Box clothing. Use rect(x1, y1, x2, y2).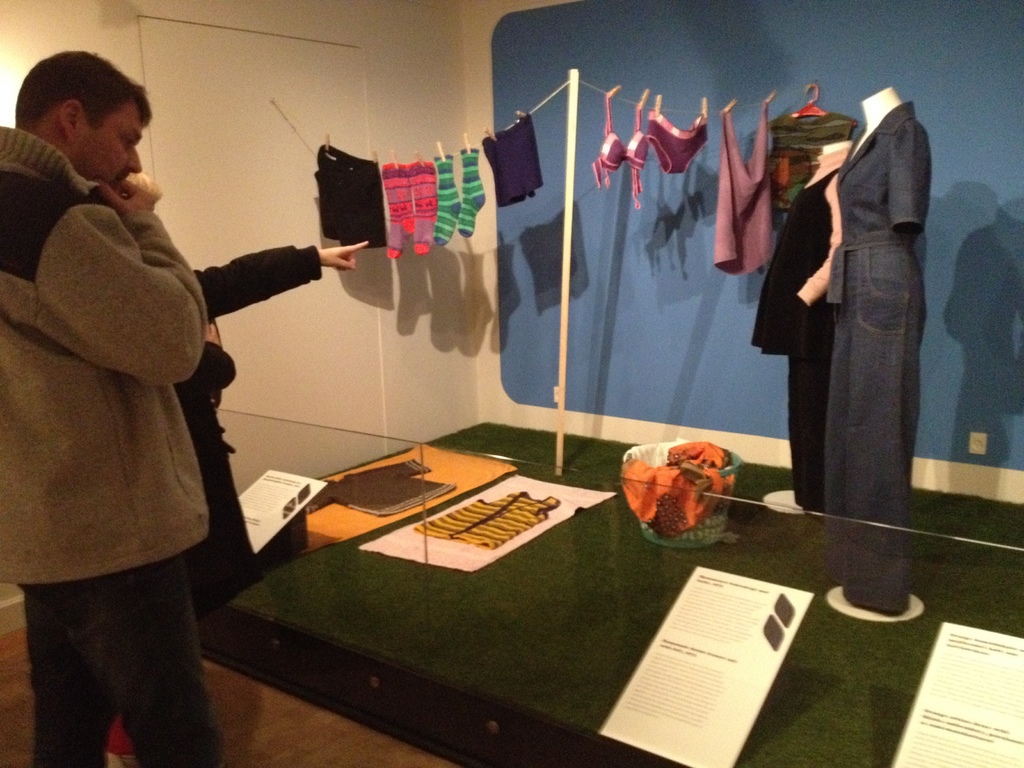
rect(624, 437, 731, 541).
